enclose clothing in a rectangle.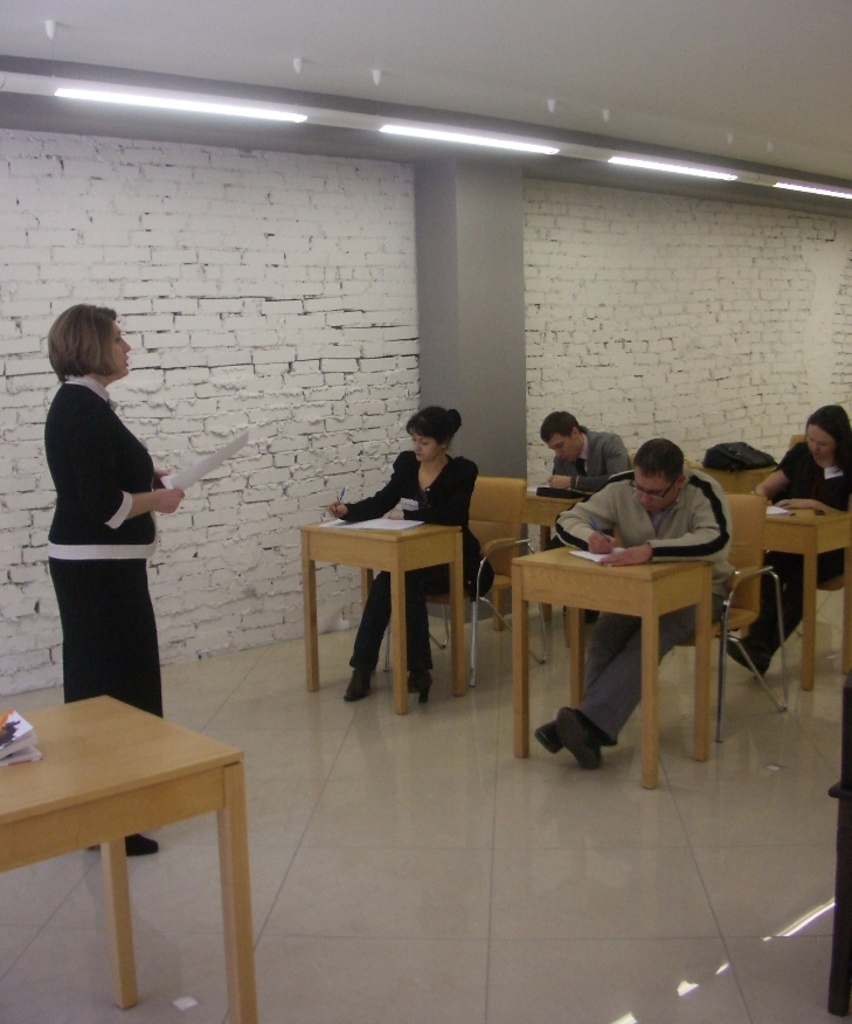
left=559, top=428, right=617, bottom=494.
